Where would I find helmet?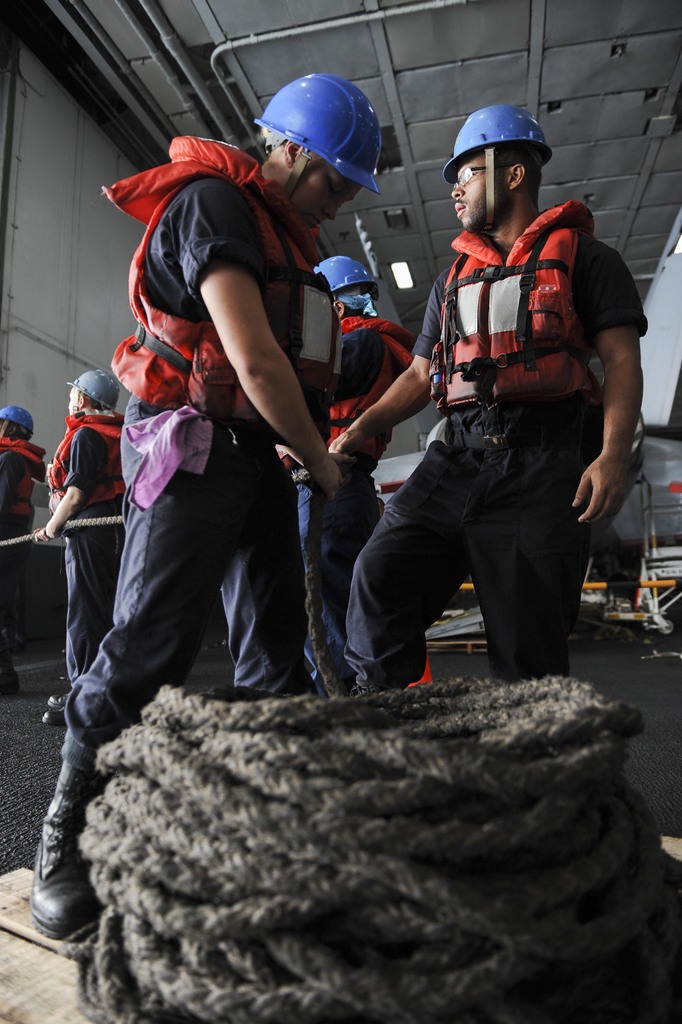
At bbox=(58, 365, 110, 416).
